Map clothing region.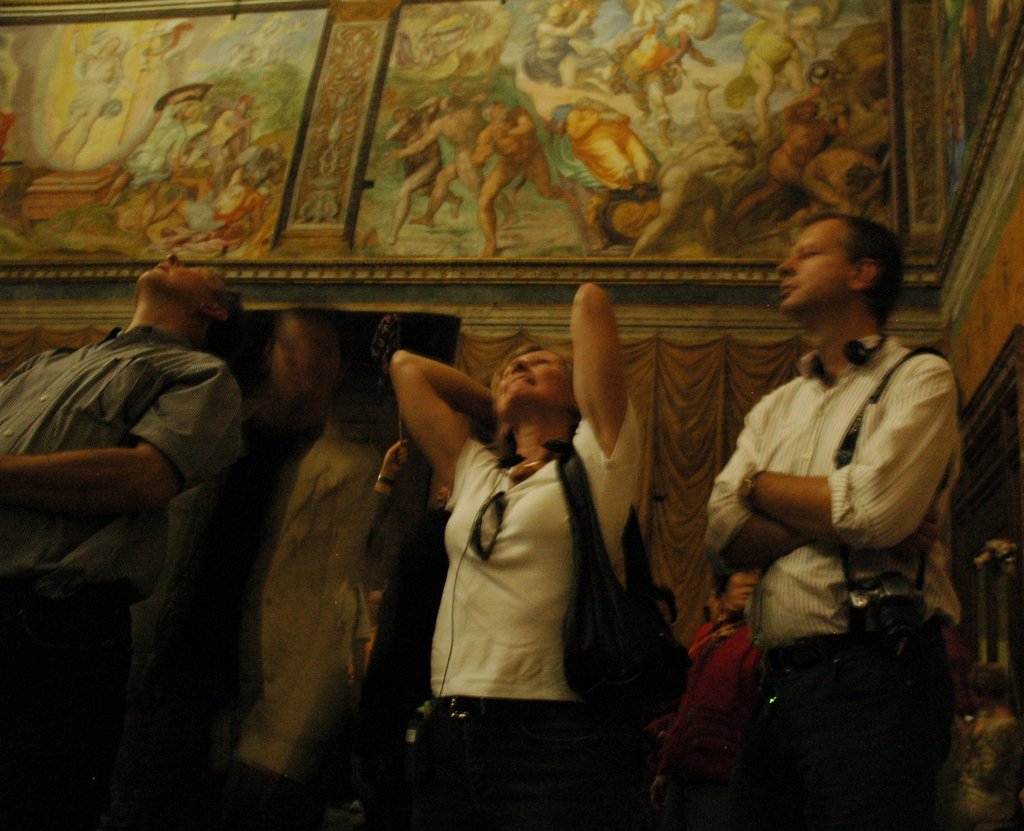
Mapped to left=215, top=407, right=412, bottom=796.
